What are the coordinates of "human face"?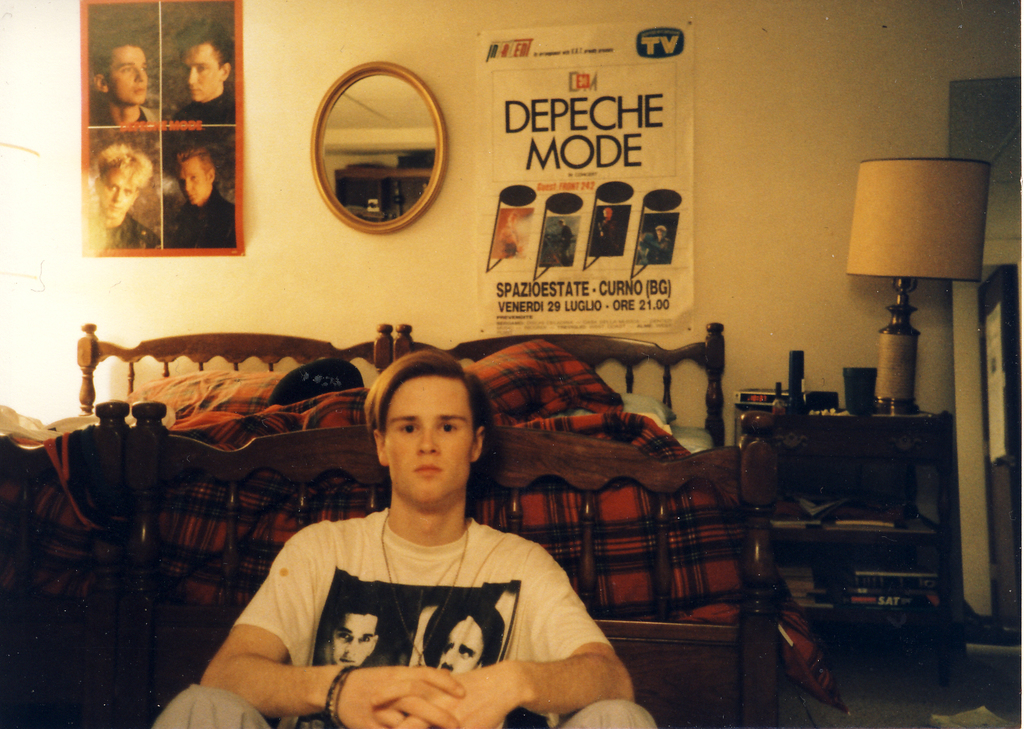
384, 373, 474, 505.
